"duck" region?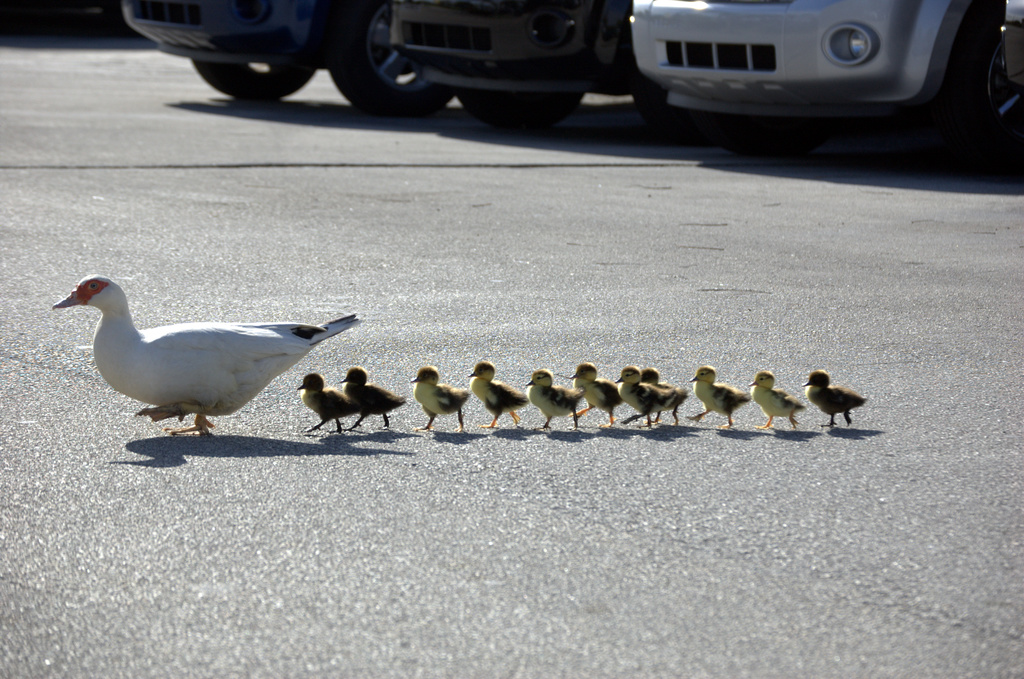
box(526, 368, 582, 425)
